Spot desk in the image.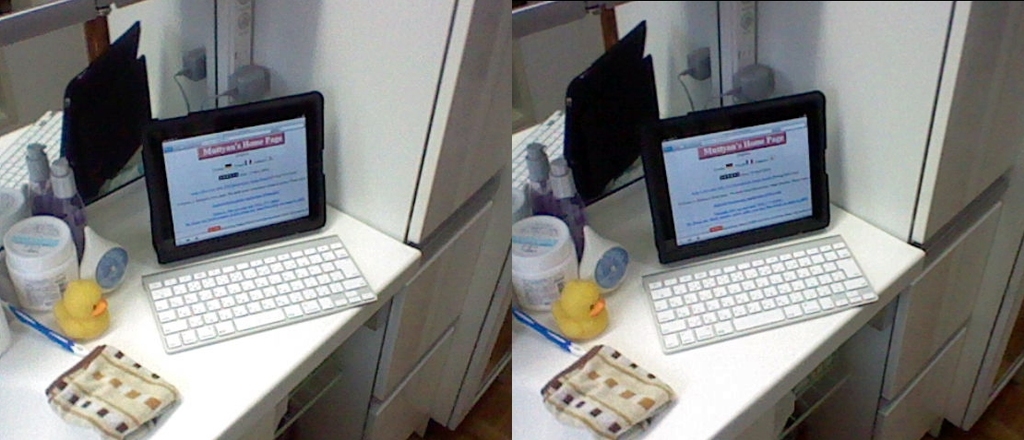
desk found at box(509, 99, 928, 438).
